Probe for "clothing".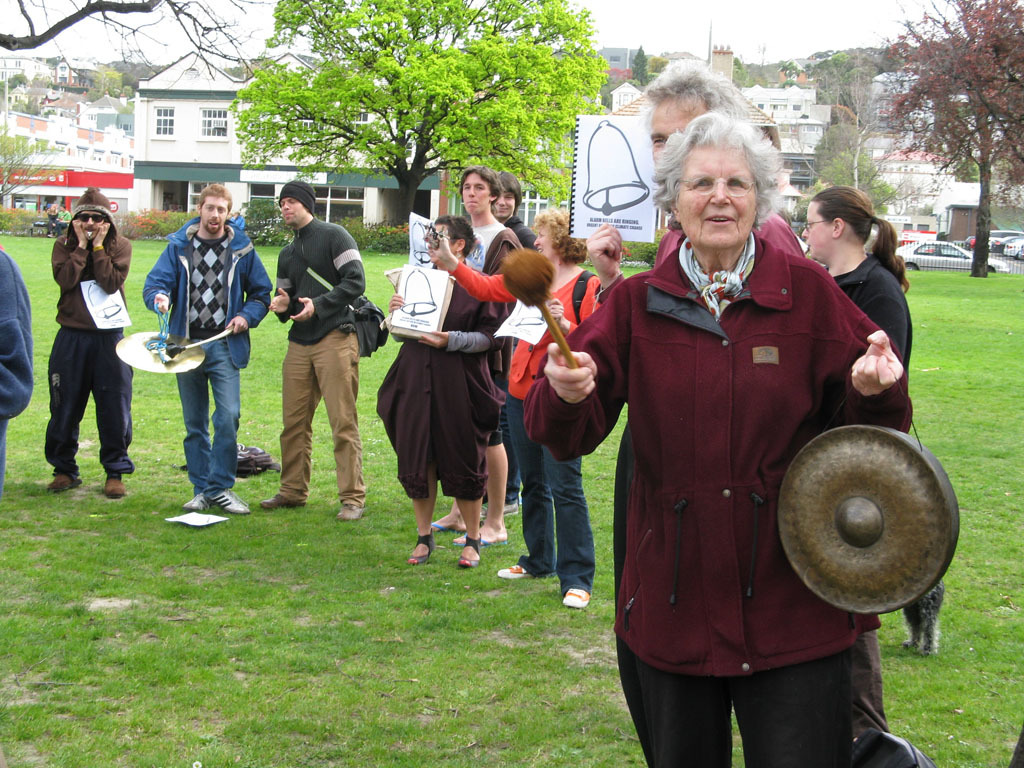
Probe result: 447,263,602,594.
